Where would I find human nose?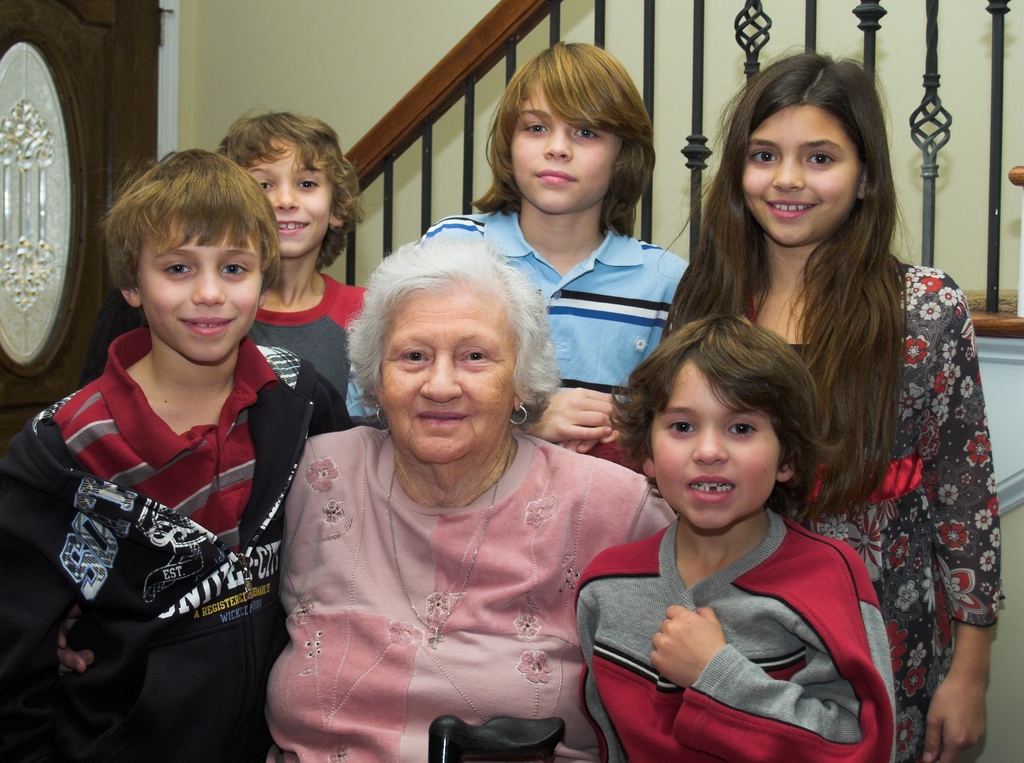
At (x1=191, y1=256, x2=226, y2=309).
